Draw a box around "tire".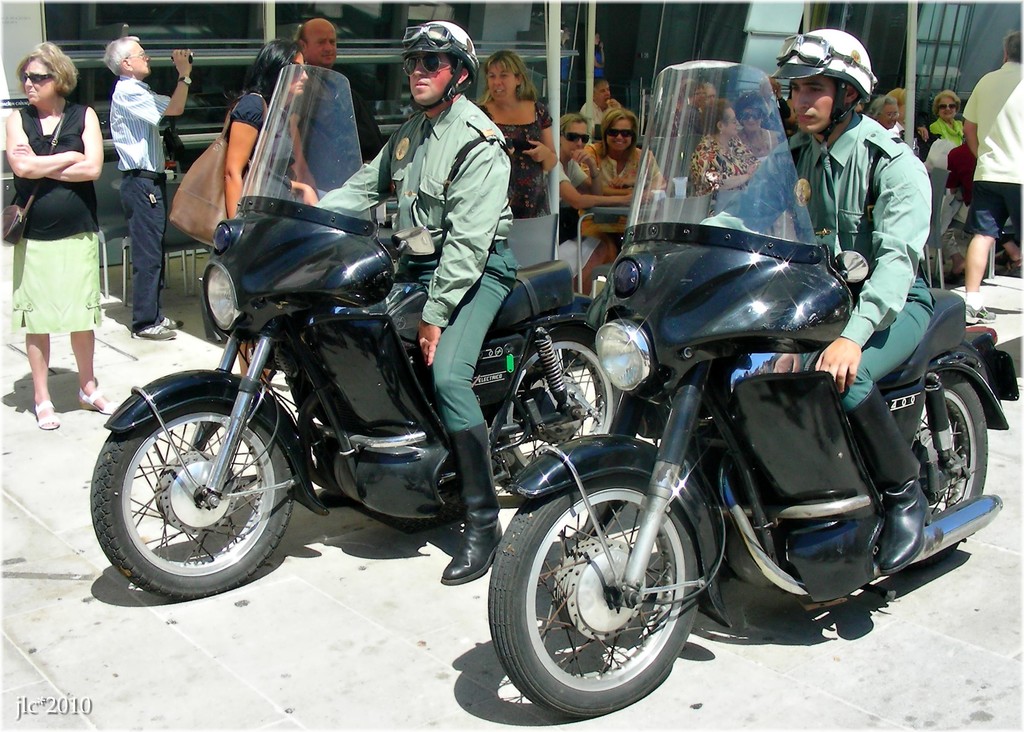
left=483, top=466, right=701, bottom=722.
